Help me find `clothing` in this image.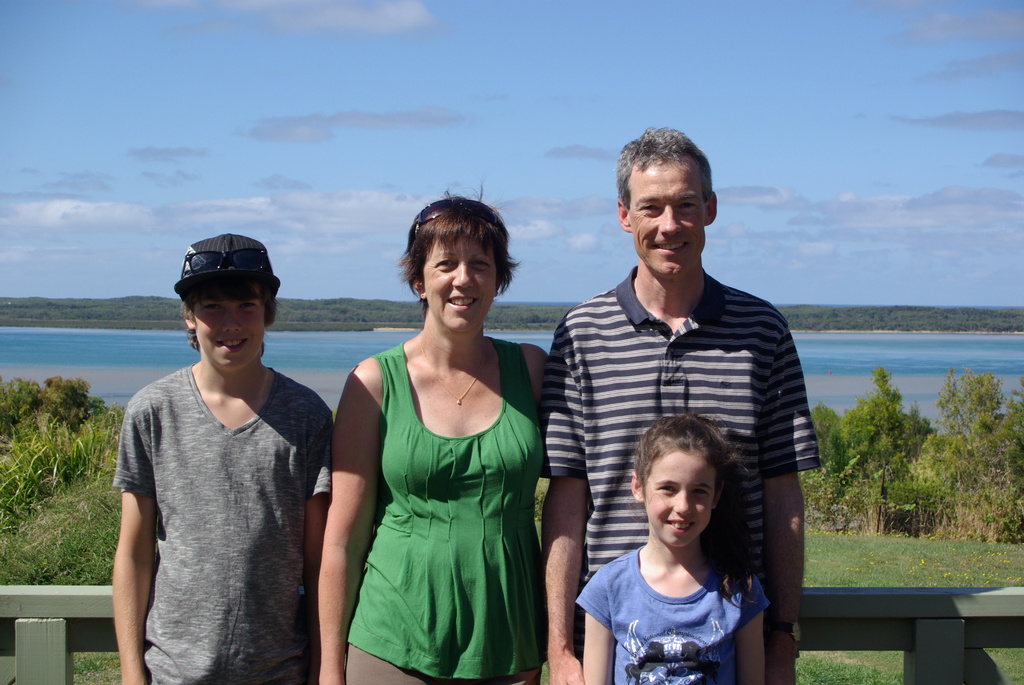
Found it: box=[571, 542, 780, 684].
